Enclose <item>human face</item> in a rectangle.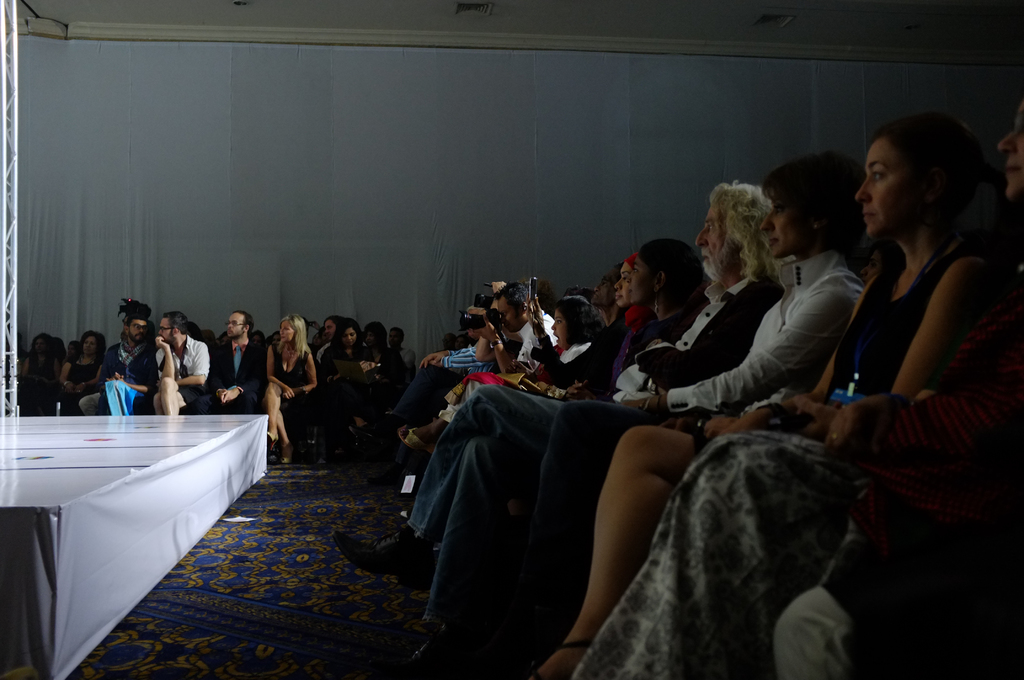
select_region(326, 320, 335, 339).
